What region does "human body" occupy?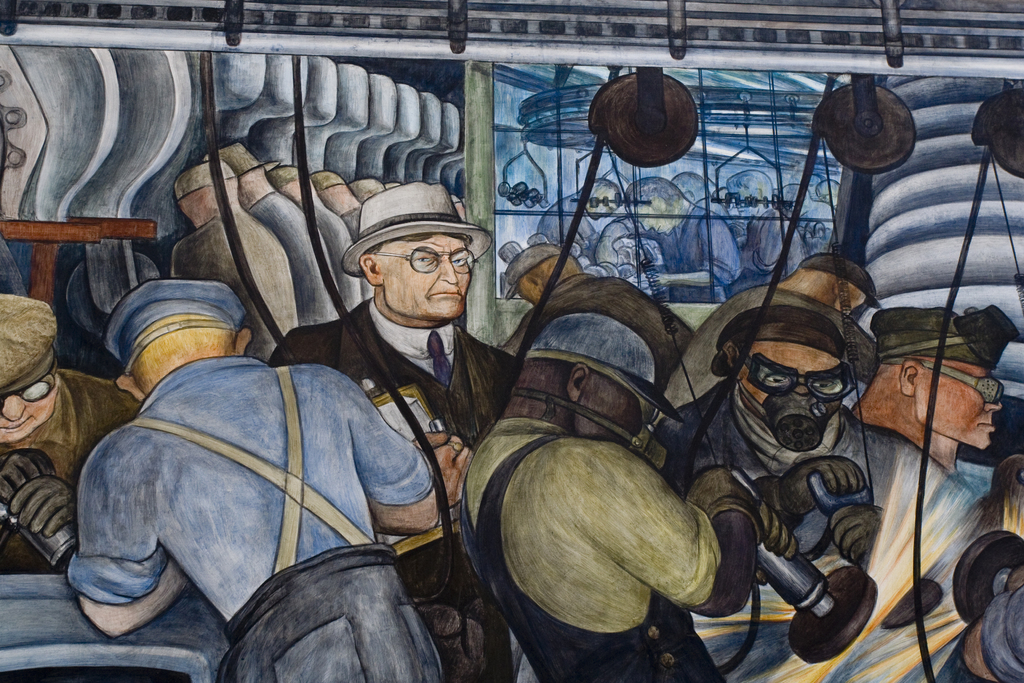
[270,181,522,682].
